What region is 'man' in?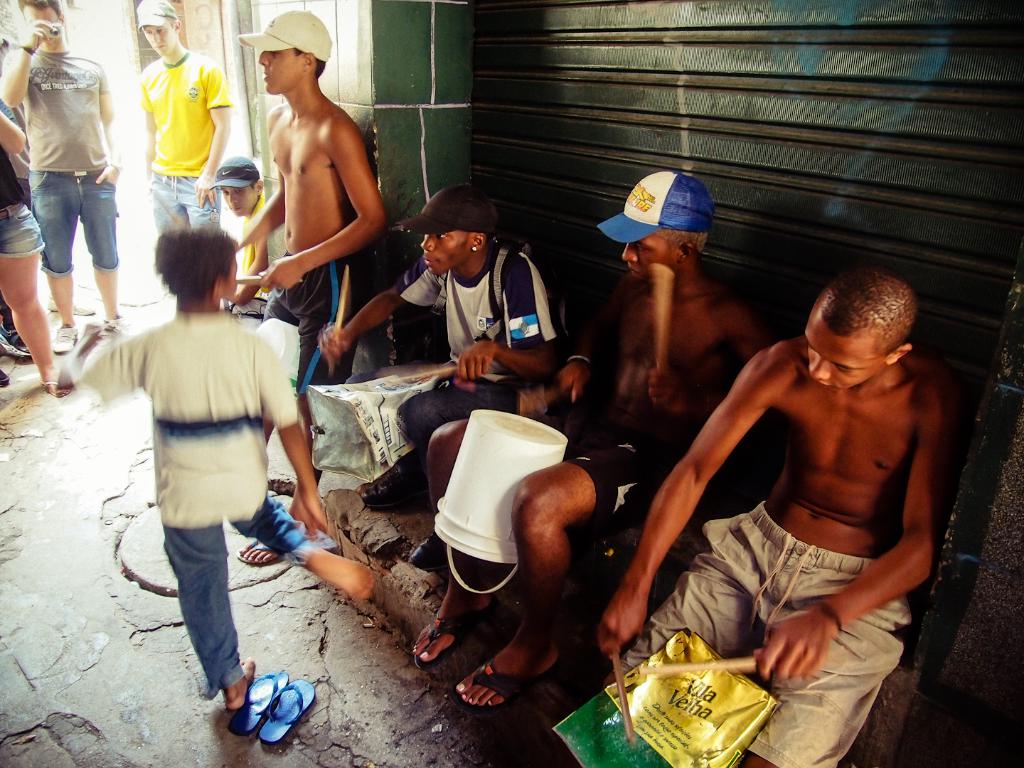
Rect(307, 192, 553, 506).
